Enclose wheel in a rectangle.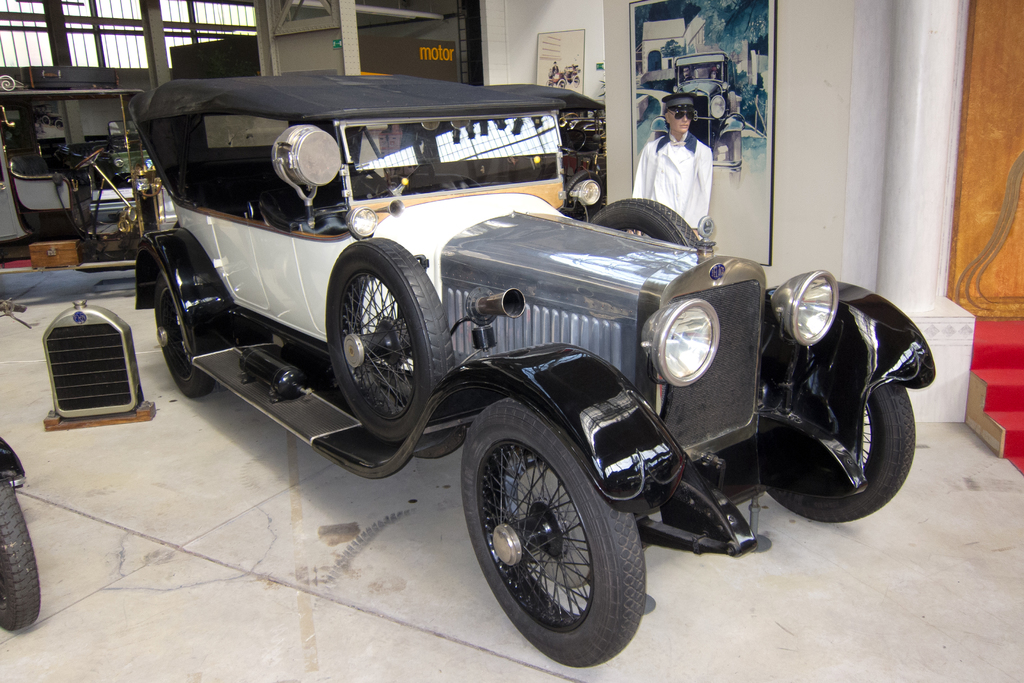
[x1=769, y1=388, x2=920, y2=520].
